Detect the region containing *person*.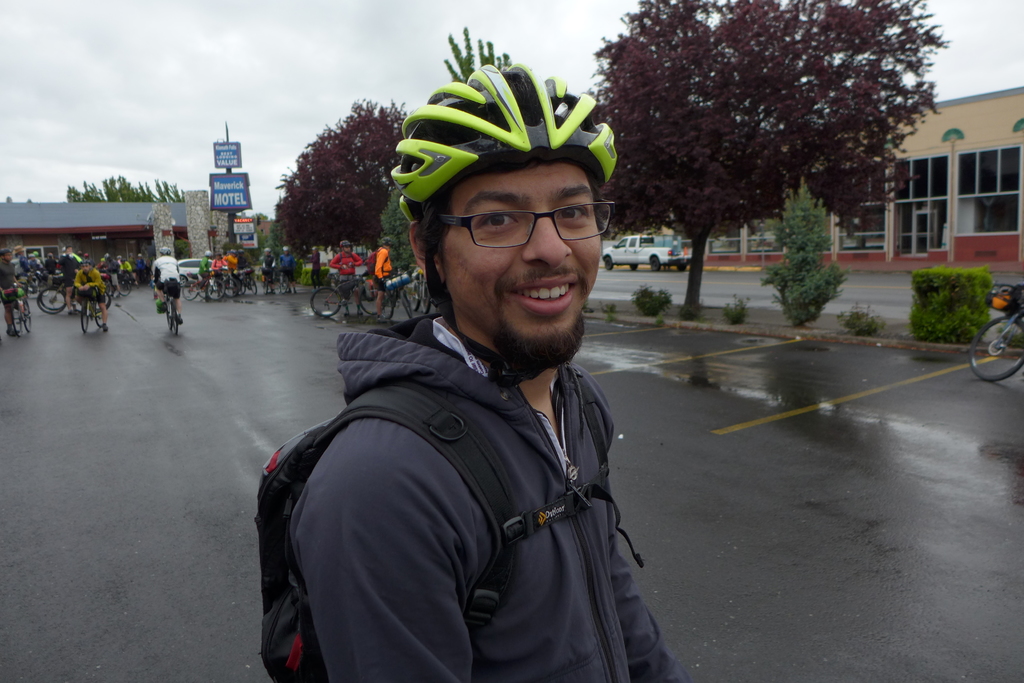
Rect(373, 235, 390, 323).
